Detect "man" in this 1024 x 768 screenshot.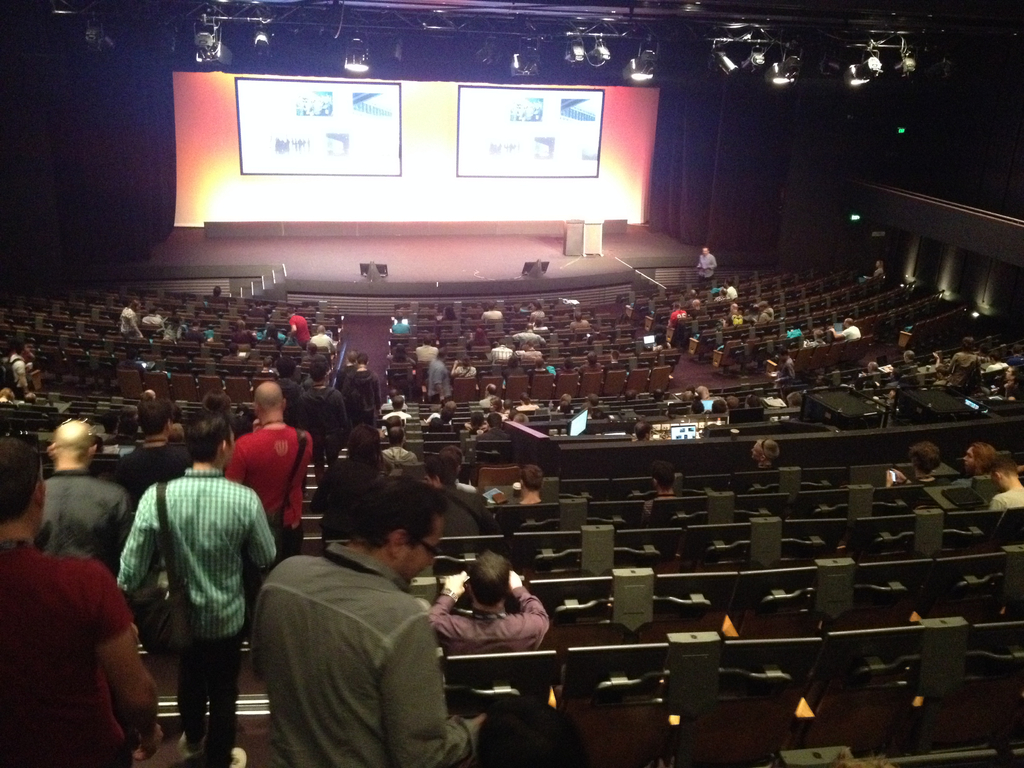
Detection: (567,311,591,333).
